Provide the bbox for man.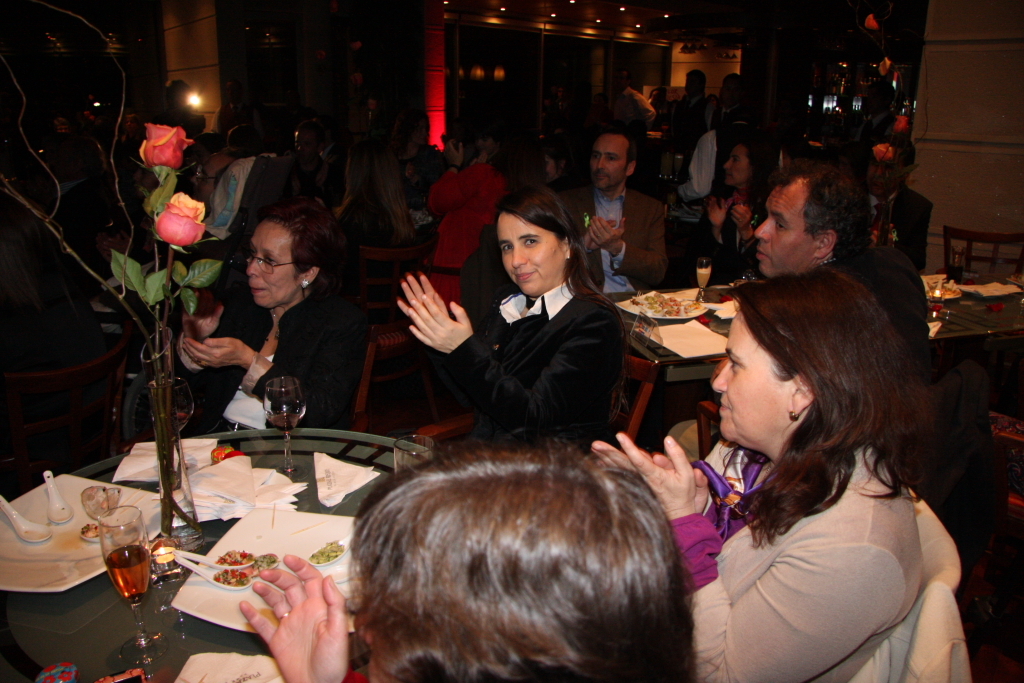
box(577, 126, 686, 287).
